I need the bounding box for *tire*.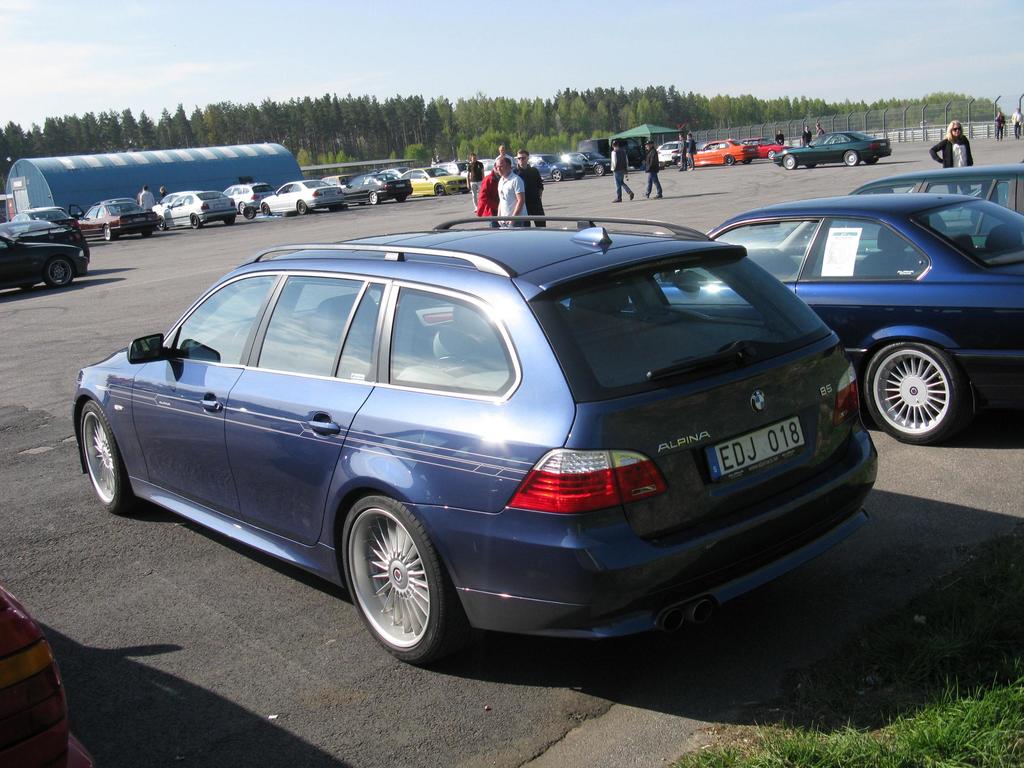
Here it is: 239 202 247 214.
